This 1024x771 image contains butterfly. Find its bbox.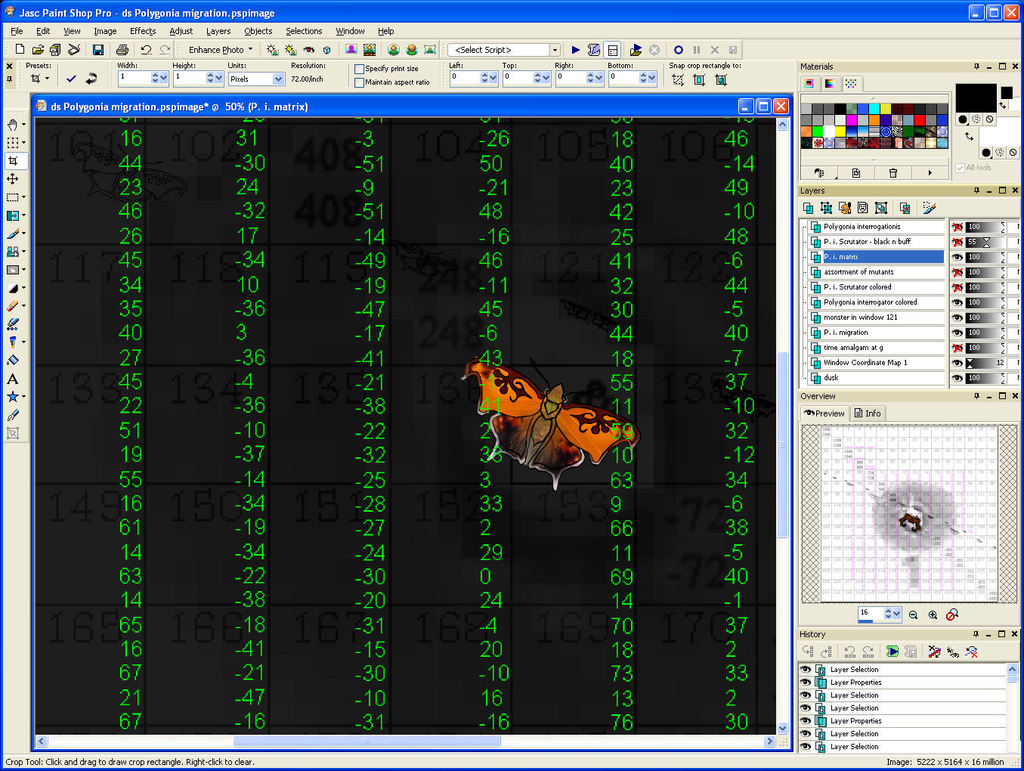
left=460, top=352, right=642, bottom=486.
